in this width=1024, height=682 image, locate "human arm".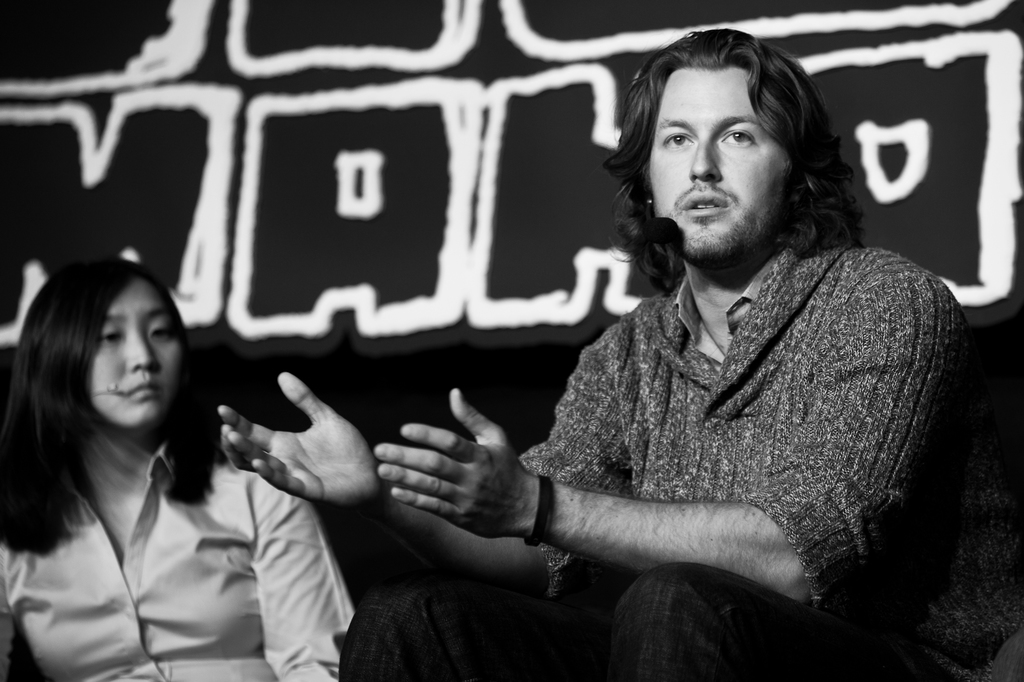
Bounding box: Rect(211, 364, 635, 590).
